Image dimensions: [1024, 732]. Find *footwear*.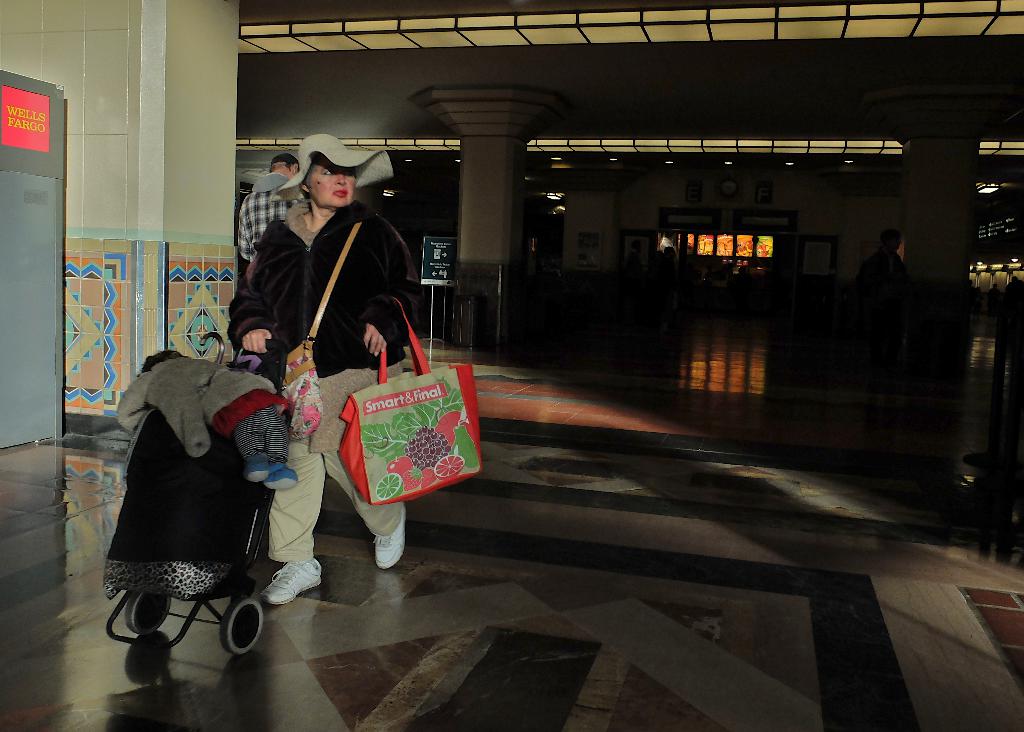
bbox=[373, 497, 410, 572].
